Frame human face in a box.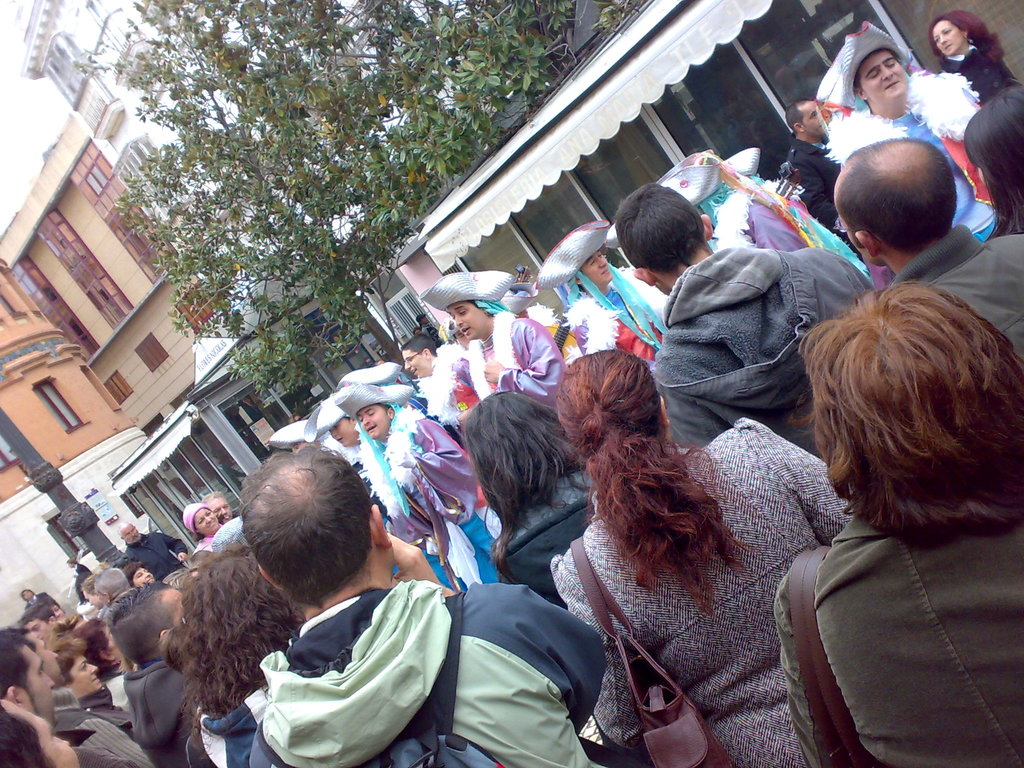
box=[132, 569, 154, 589].
